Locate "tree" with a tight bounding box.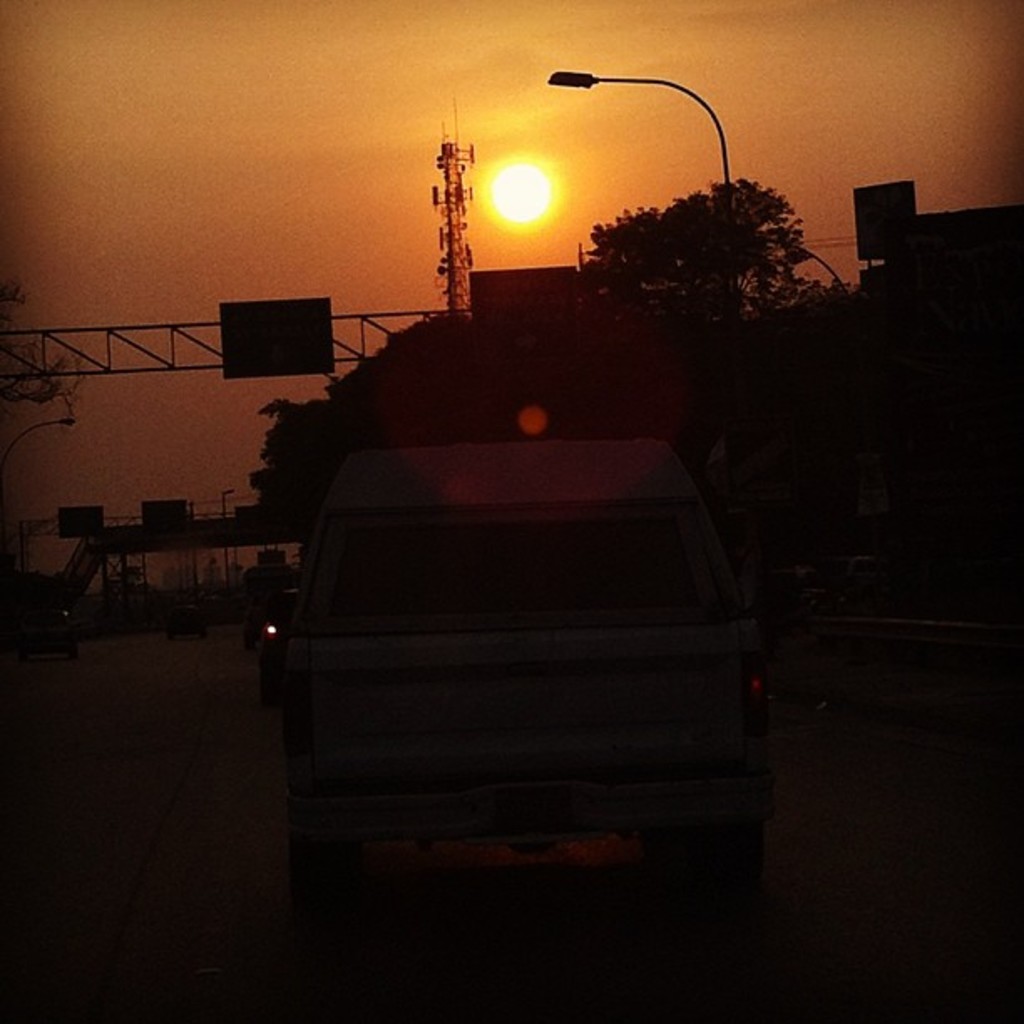
region(582, 172, 808, 305).
